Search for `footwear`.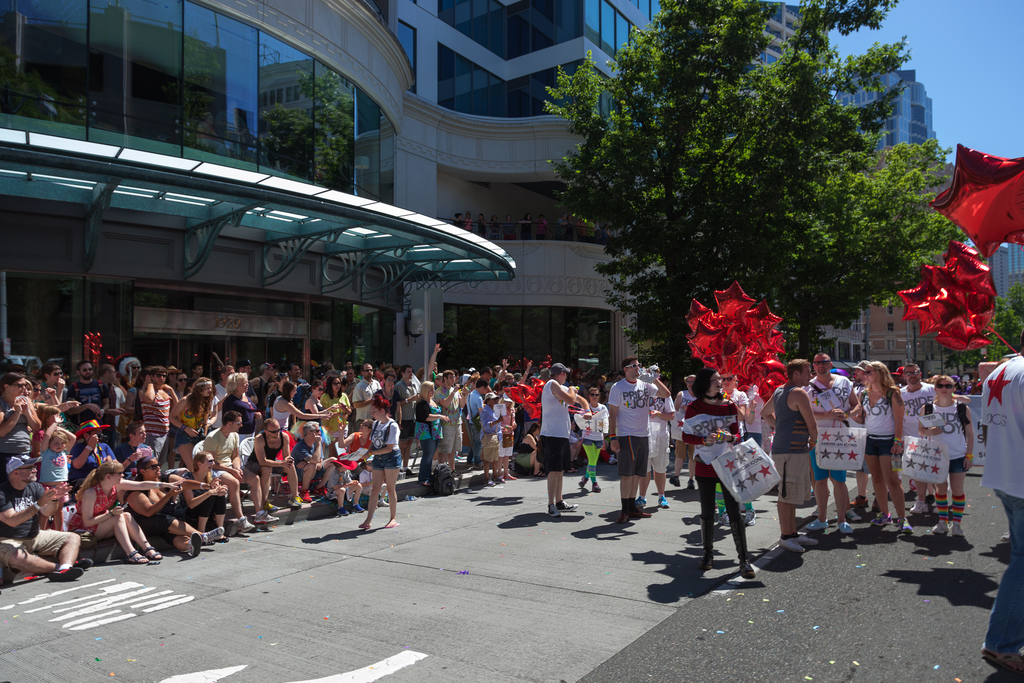
Found at <region>45, 564, 87, 583</region>.
